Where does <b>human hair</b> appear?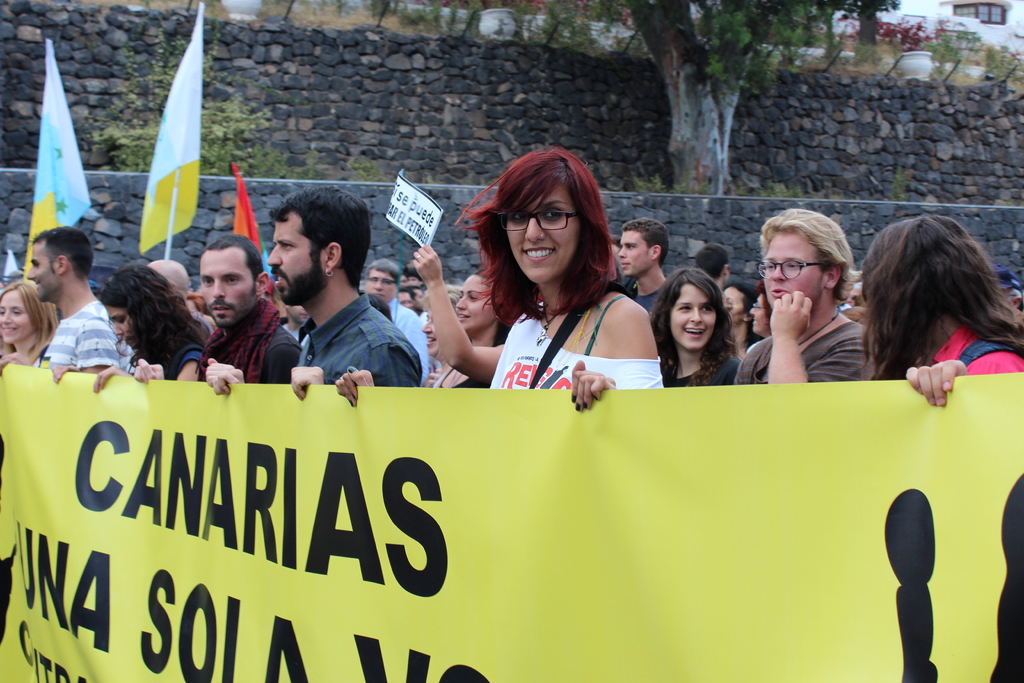
Appears at bbox(762, 208, 853, 302).
